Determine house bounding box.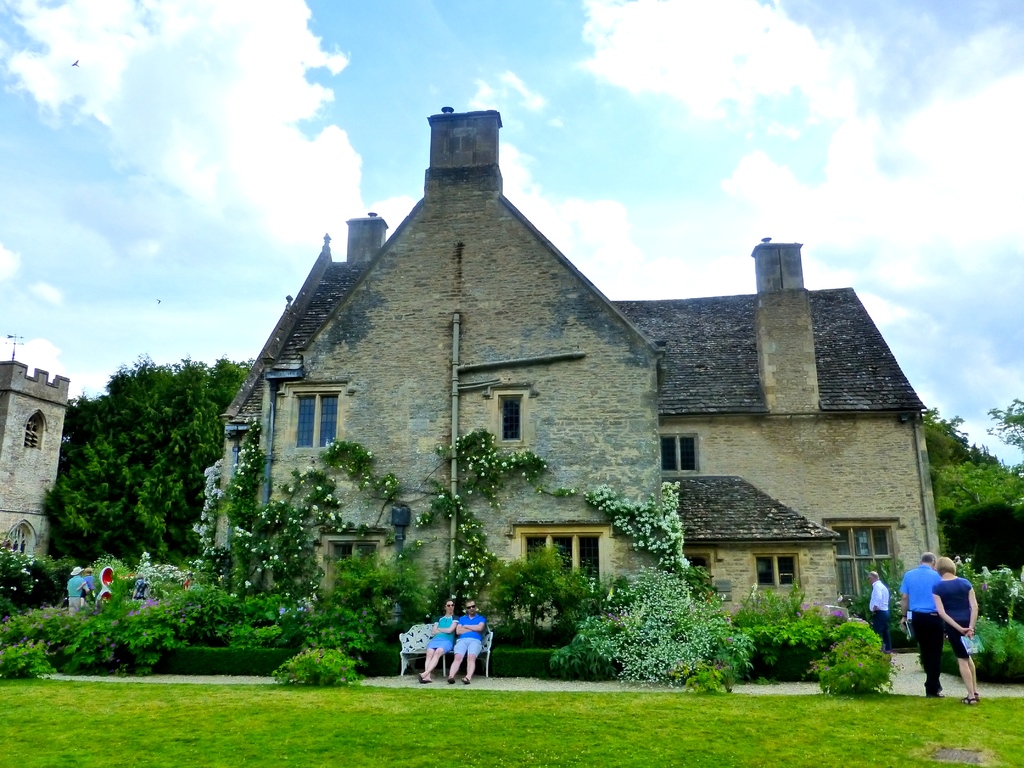
Determined: locate(0, 355, 70, 562).
